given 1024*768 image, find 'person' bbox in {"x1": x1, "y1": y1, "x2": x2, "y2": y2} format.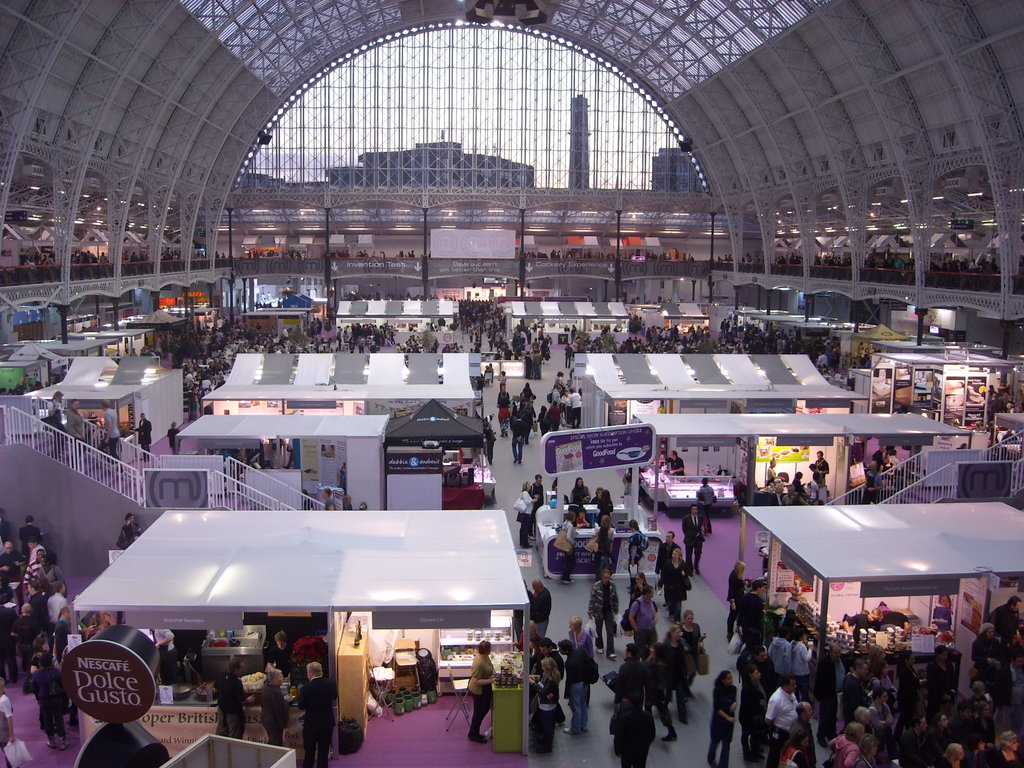
{"x1": 861, "y1": 460, "x2": 883, "y2": 504}.
